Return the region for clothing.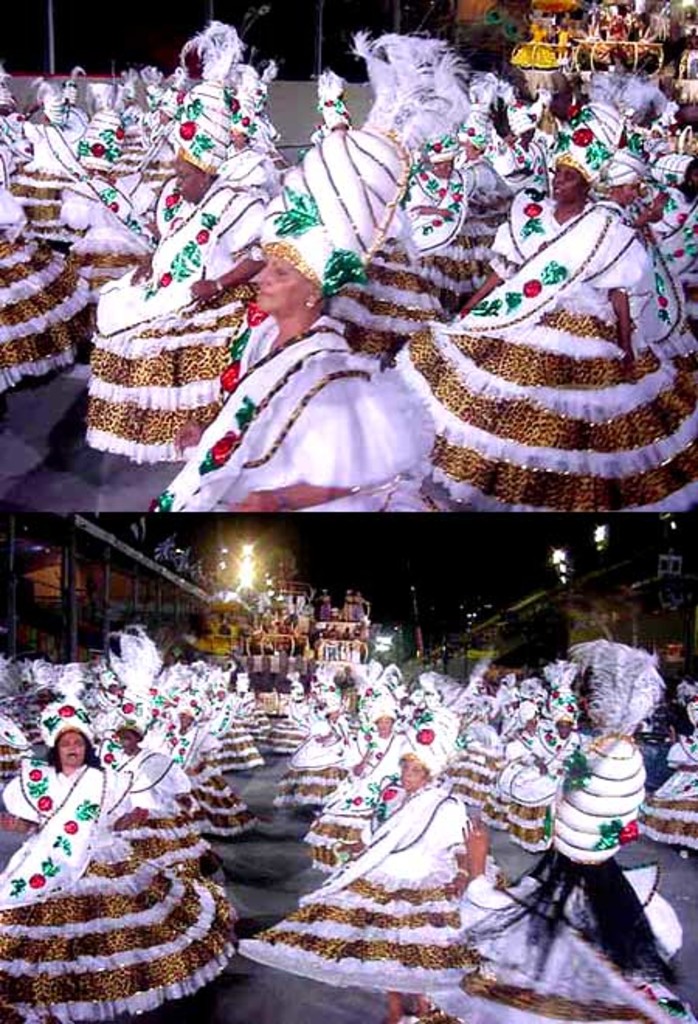
(462, 157, 518, 230).
